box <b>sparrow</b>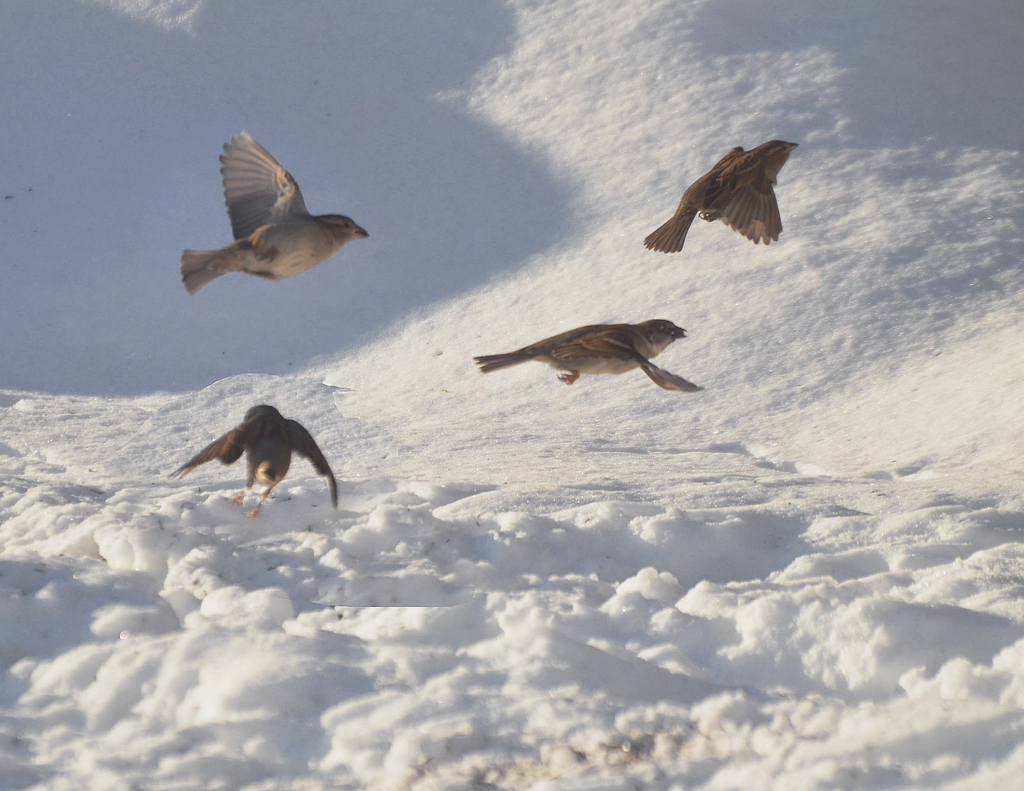
x1=180 y1=125 x2=367 y2=296
